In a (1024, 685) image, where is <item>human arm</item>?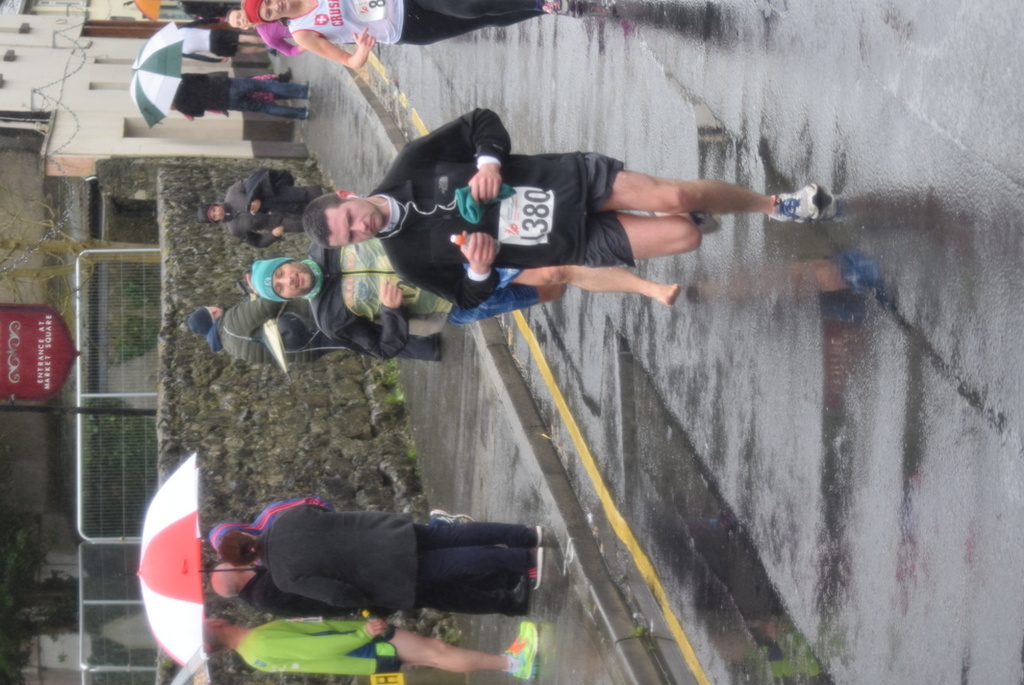
<bbox>319, 275, 406, 360</bbox>.
